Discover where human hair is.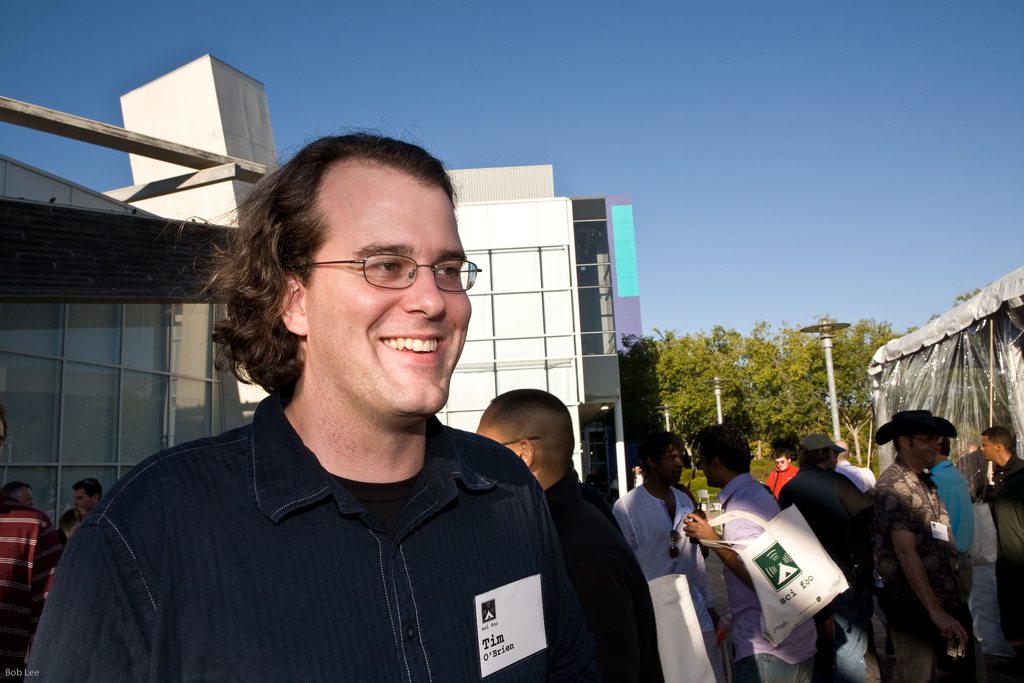
Discovered at box=[692, 427, 753, 473].
